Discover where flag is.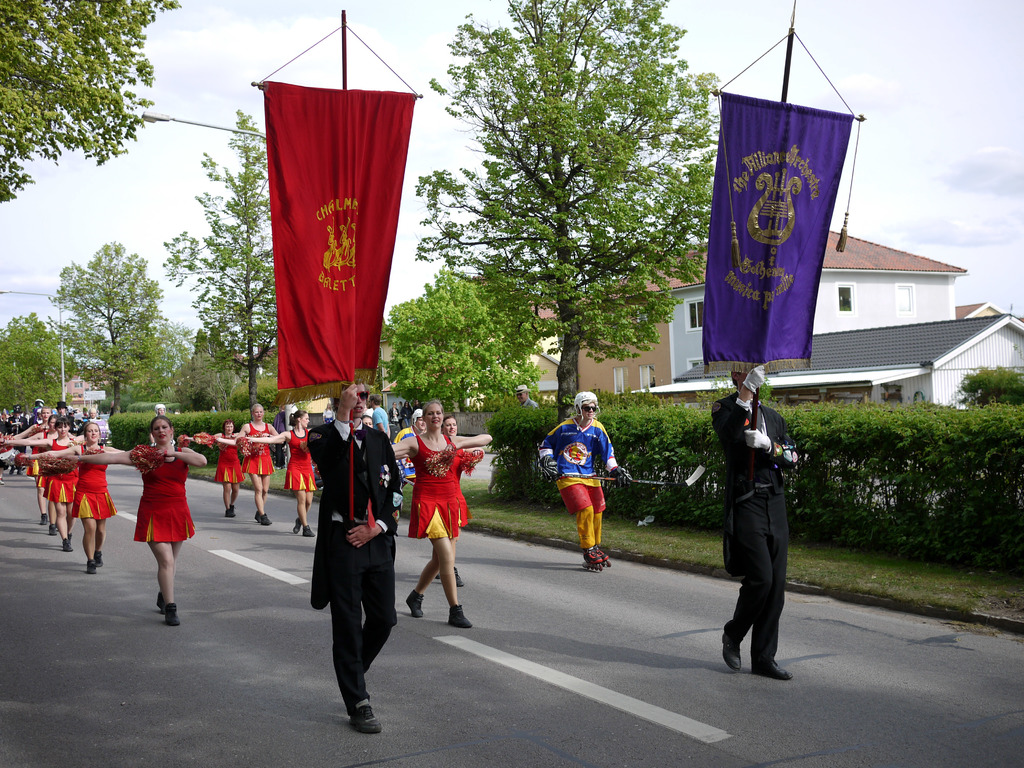
Discovered at locate(700, 92, 858, 372).
